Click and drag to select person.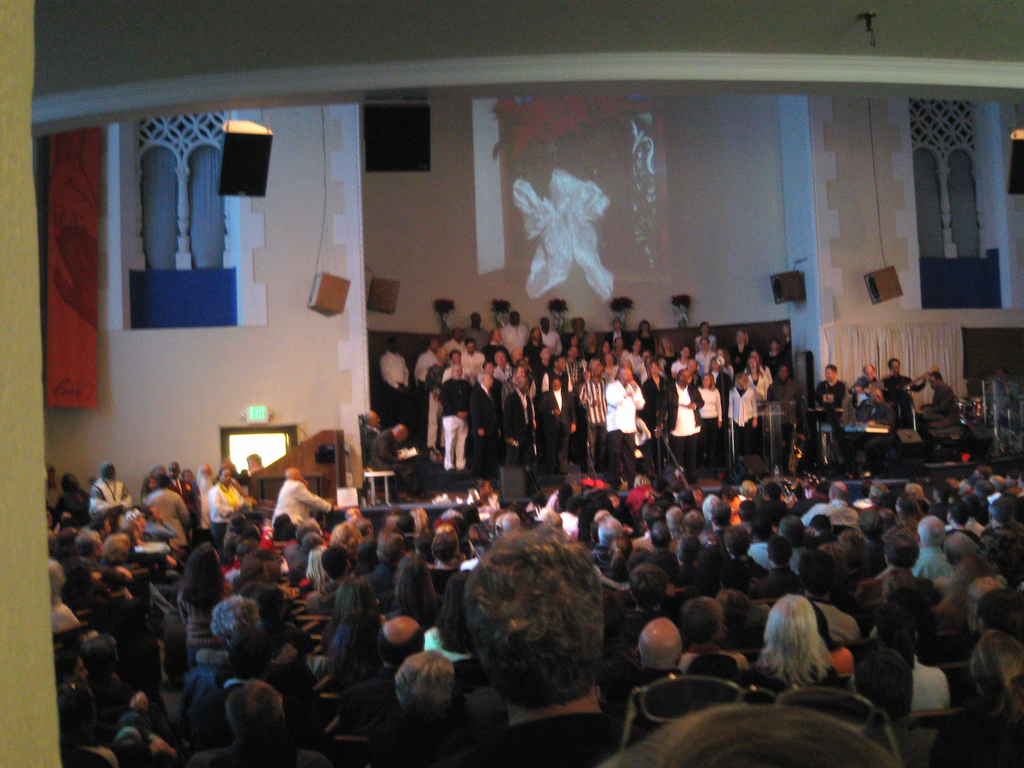
Selection: (460,533,673,767).
